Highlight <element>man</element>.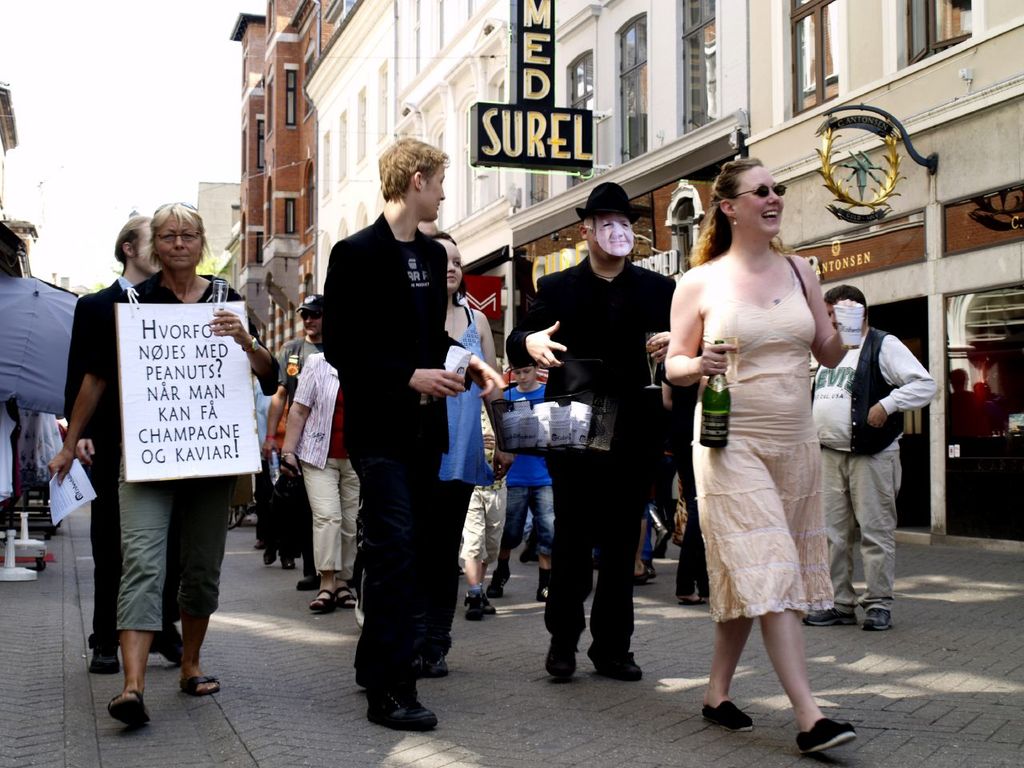
Highlighted region: select_region(259, 291, 319, 590).
